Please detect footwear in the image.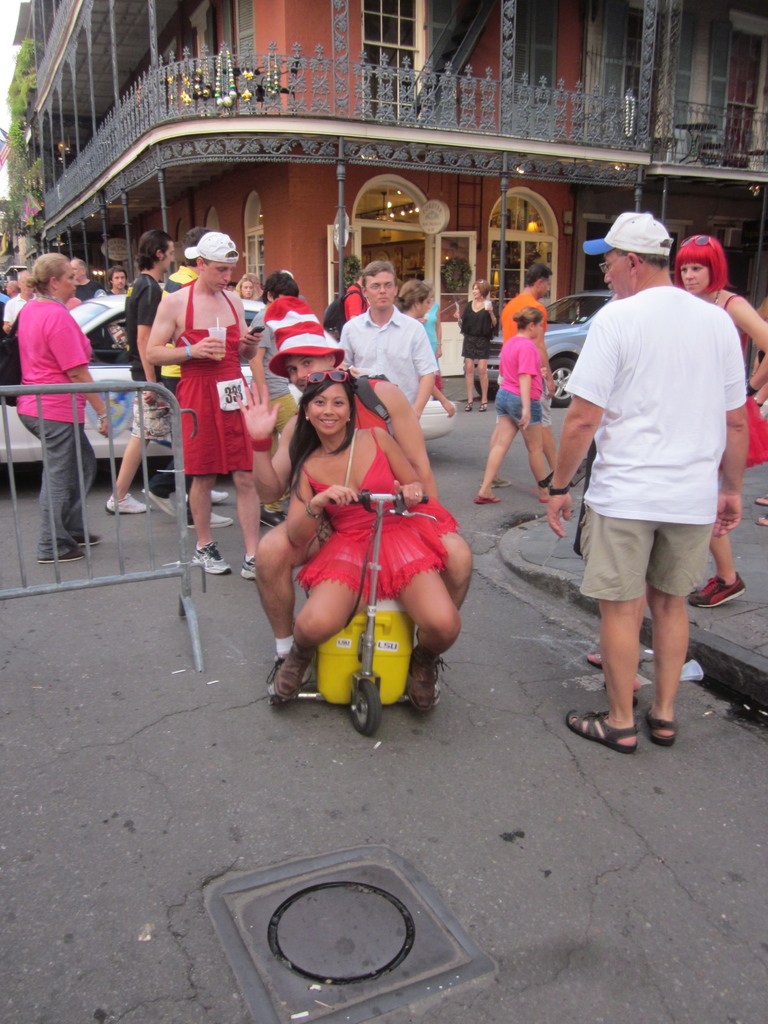
683:578:742:609.
